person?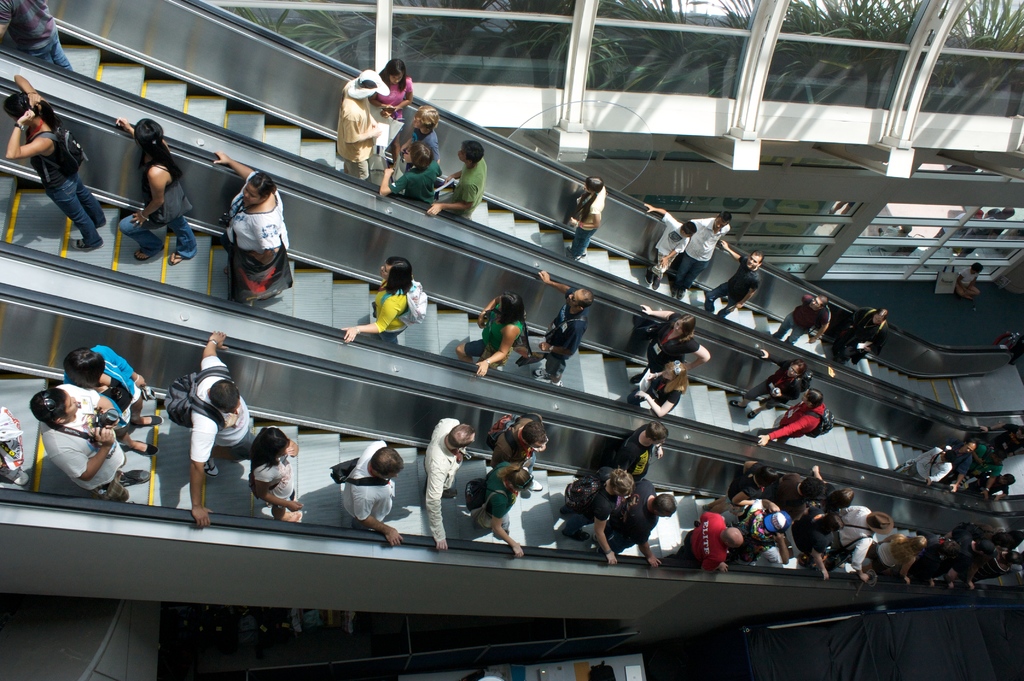
114:113:200:269
